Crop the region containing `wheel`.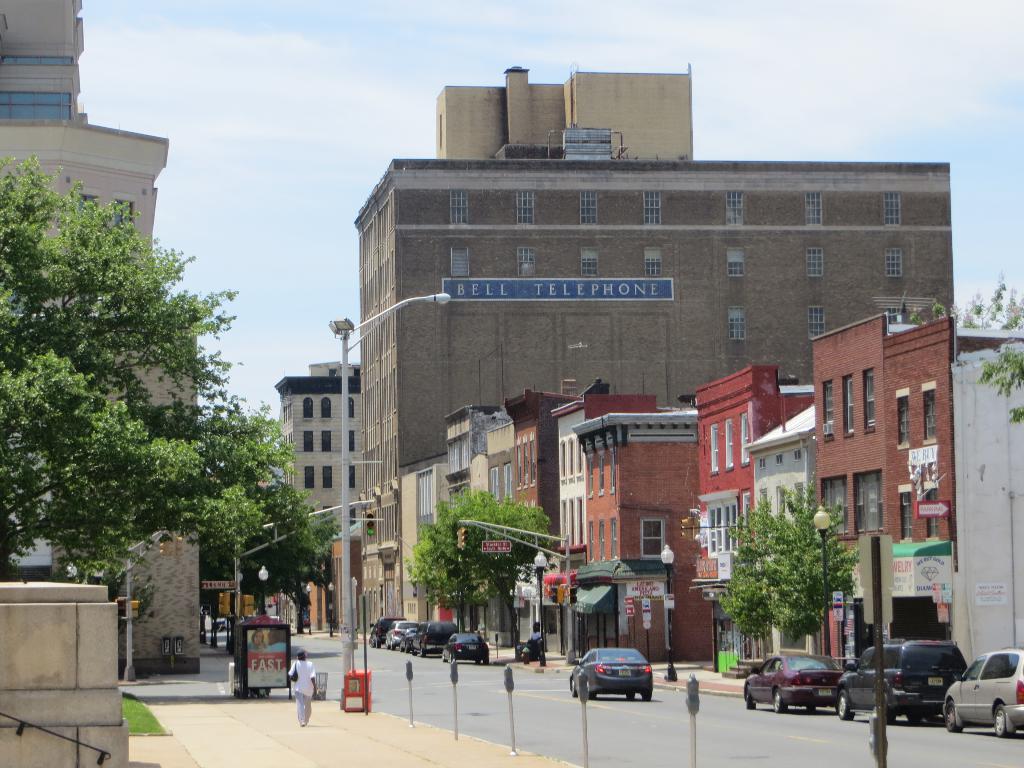
Crop region: pyautogui.locateOnScreen(906, 710, 927, 723).
